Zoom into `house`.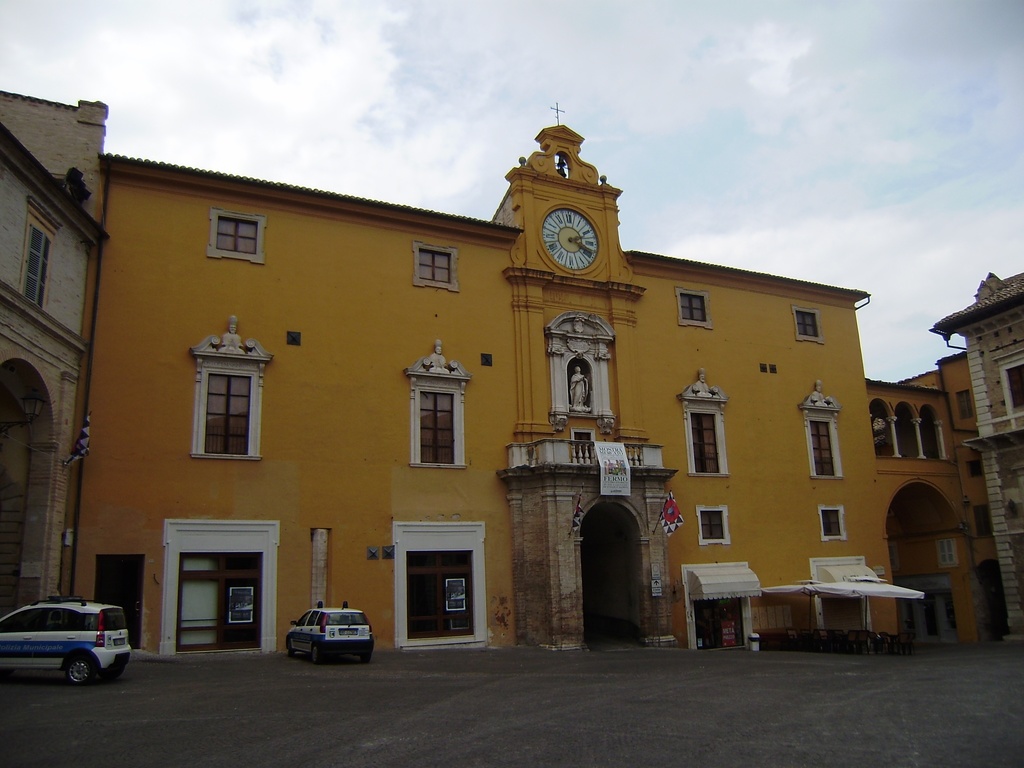
Zoom target: [925,268,1023,645].
